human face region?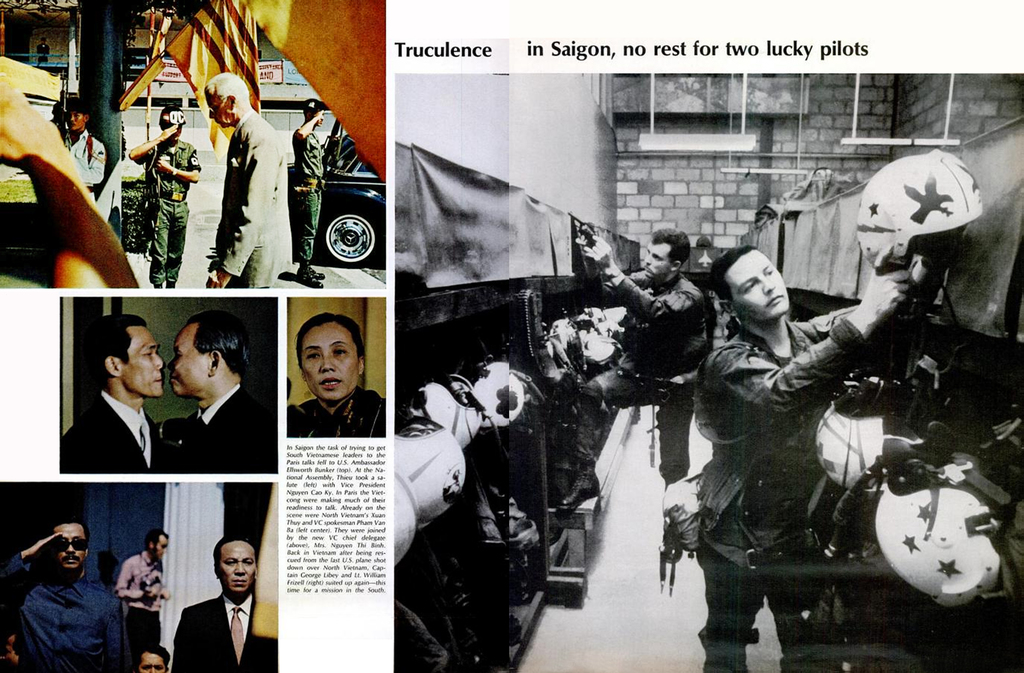
{"x1": 215, "y1": 535, "x2": 253, "y2": 598}
